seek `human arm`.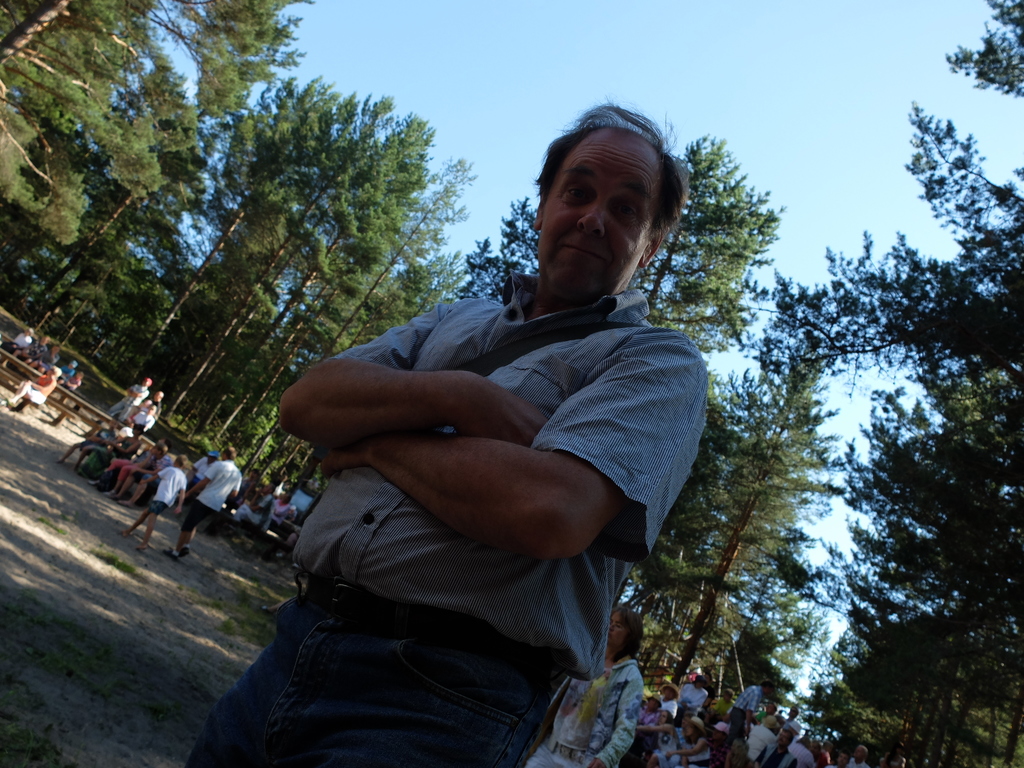
(123,385,152,396).
